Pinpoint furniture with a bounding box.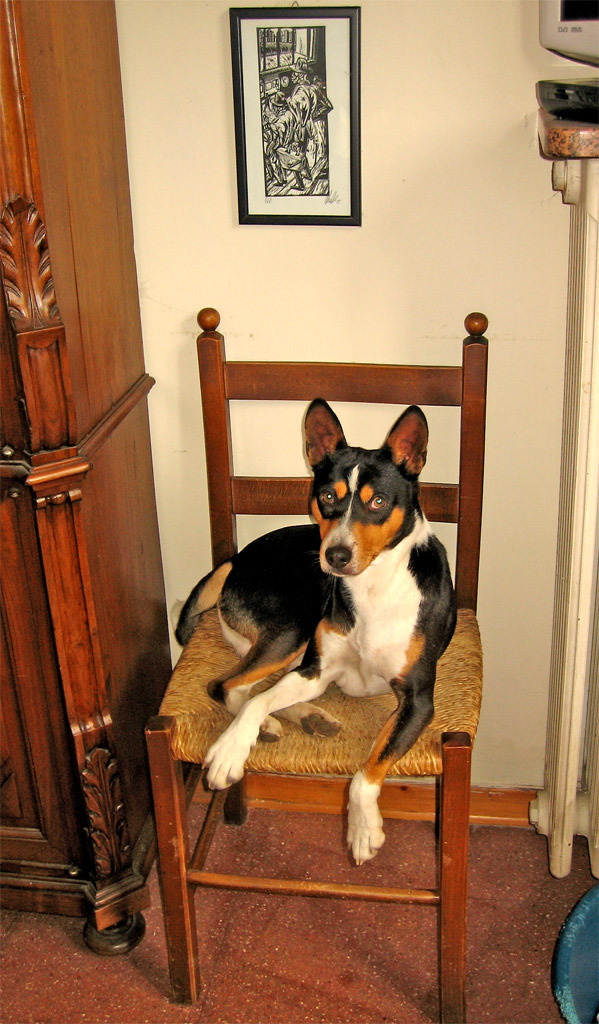
pyautogui.locateOnScreen(139, 311, 485, 1023).
